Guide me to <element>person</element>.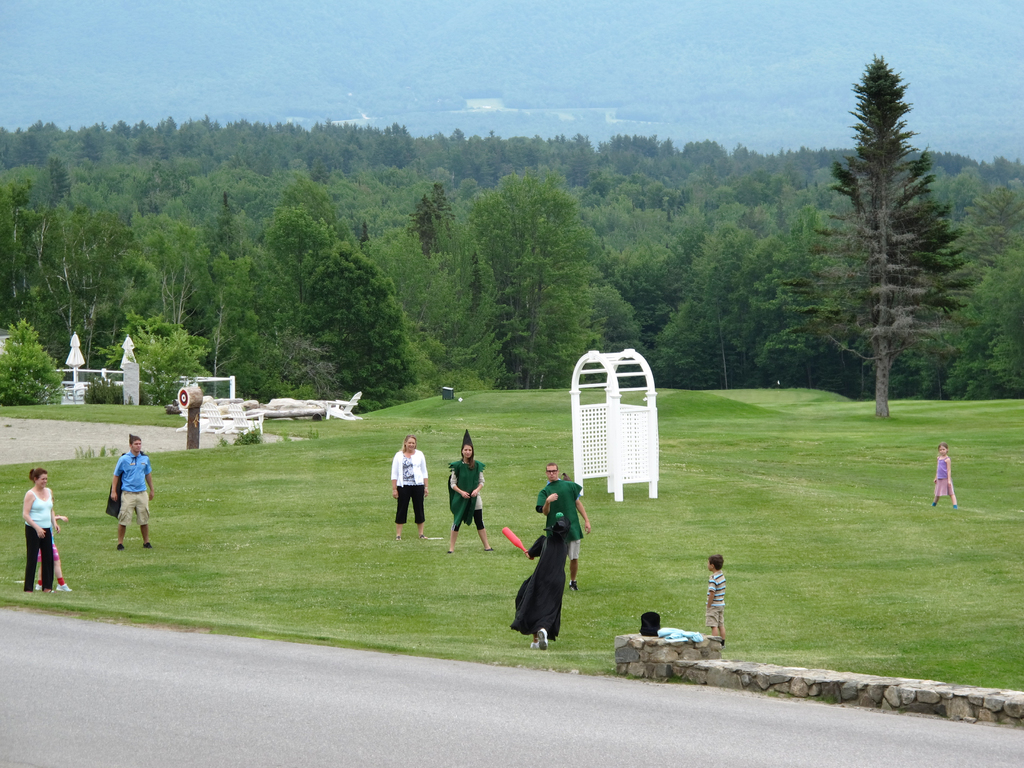
Guidance: bbox(534, 462, 597, 588).
